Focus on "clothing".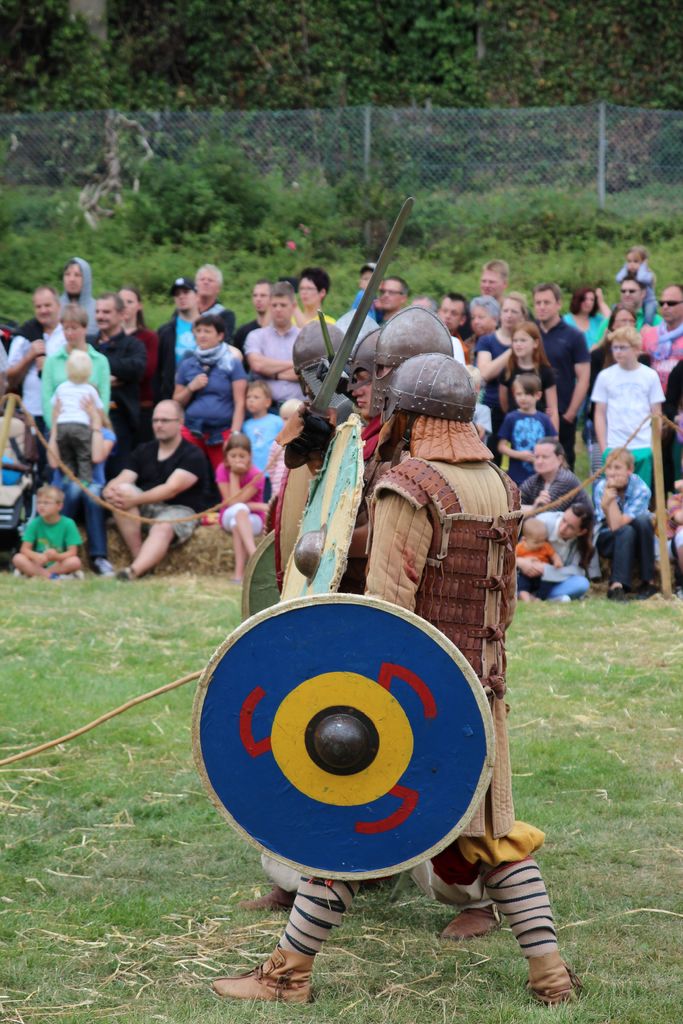
Focused at <bbox>534, 506, 613, 604</bbox>.
